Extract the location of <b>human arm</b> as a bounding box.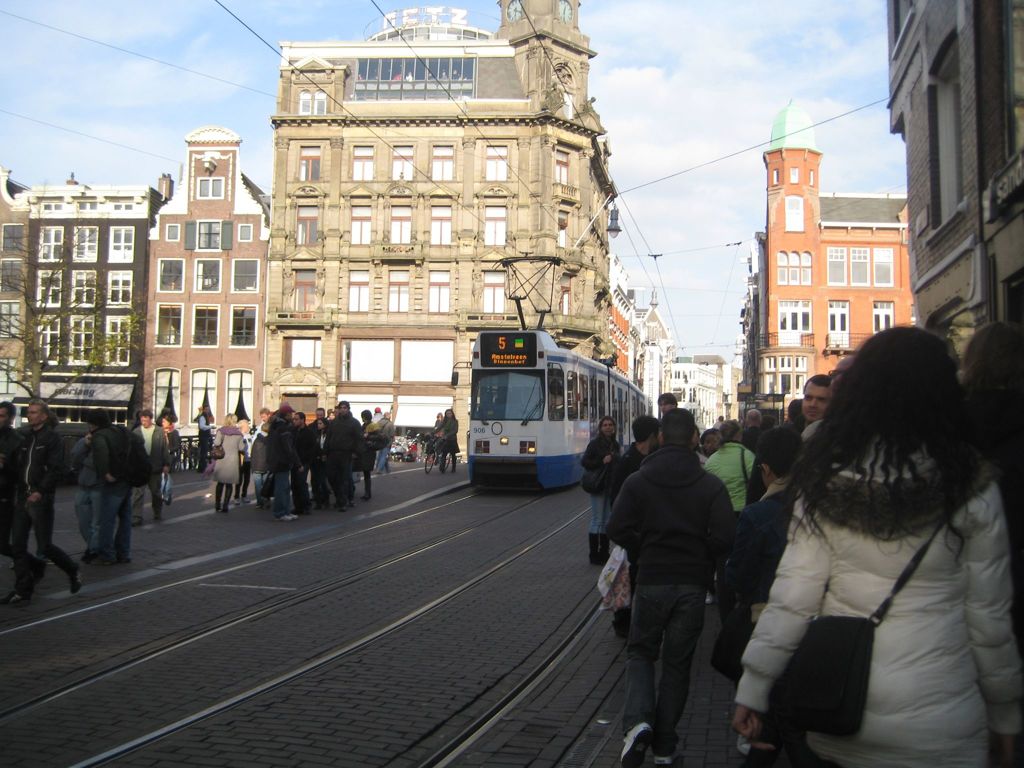
{"x1": 353, "y1": 426, "x2": 366, "y2": 464}.
